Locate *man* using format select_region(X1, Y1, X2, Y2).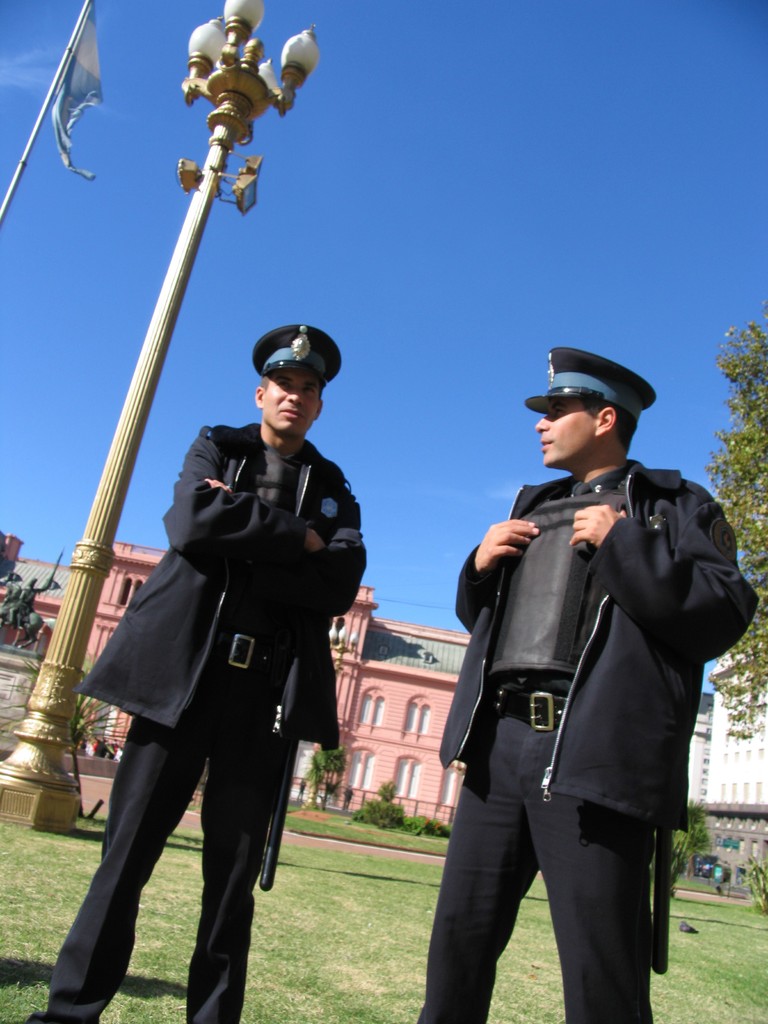
select_region(423, 338, 741, 1018).
